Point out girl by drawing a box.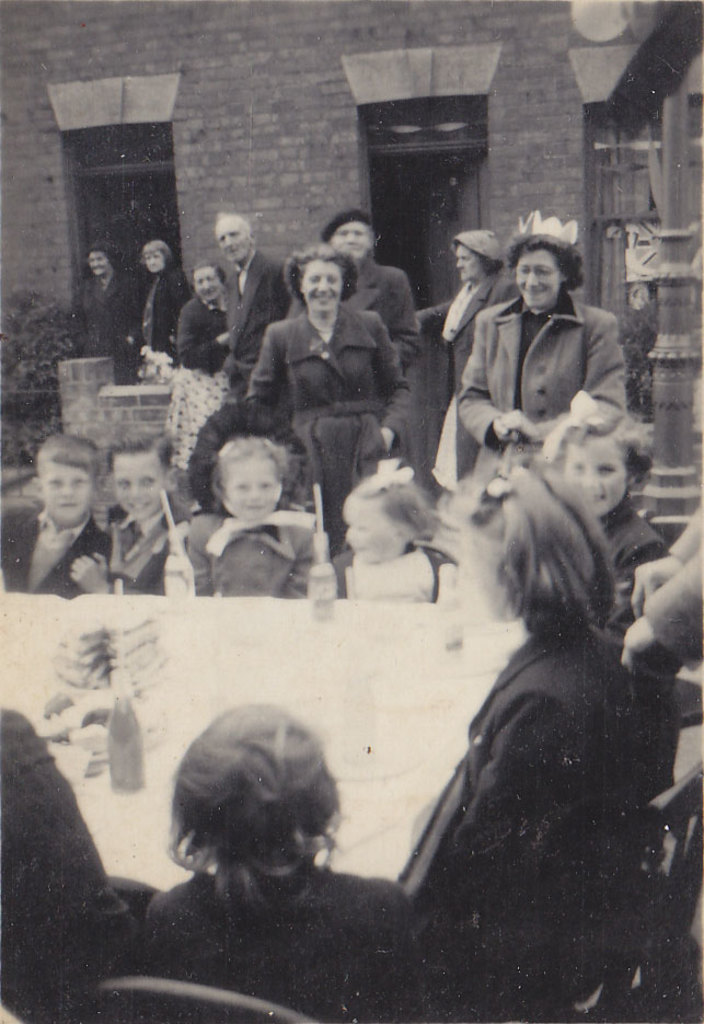
bbox(541, 389, 666, 633).
